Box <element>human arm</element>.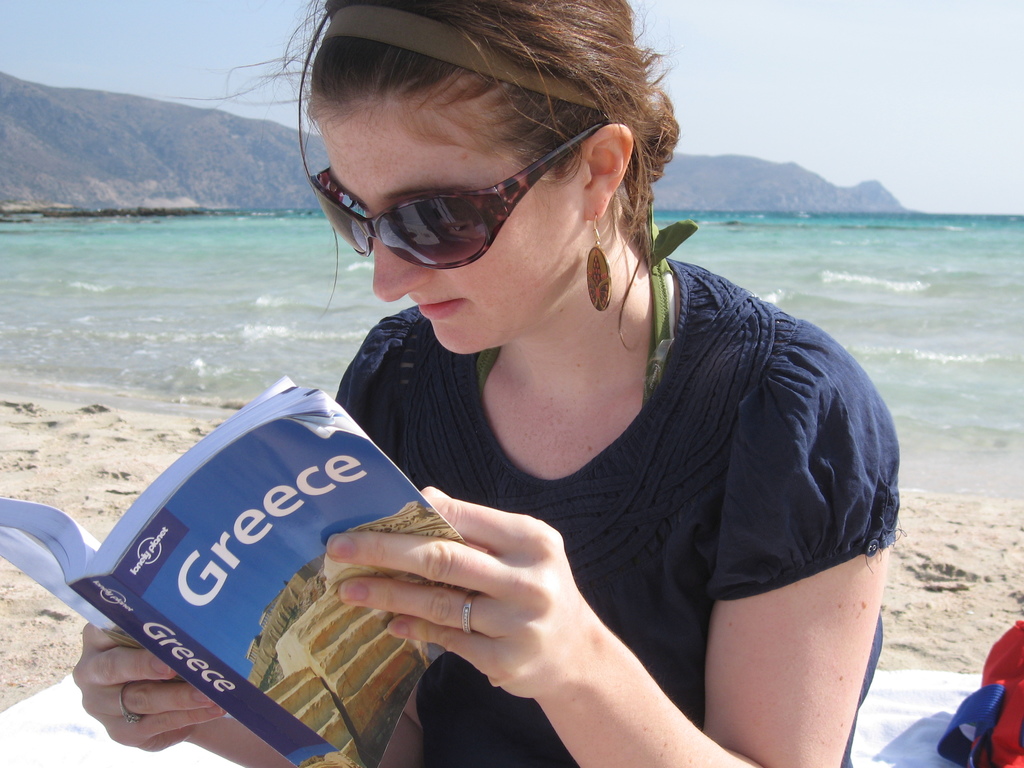
(41, 340, 418, 767).
